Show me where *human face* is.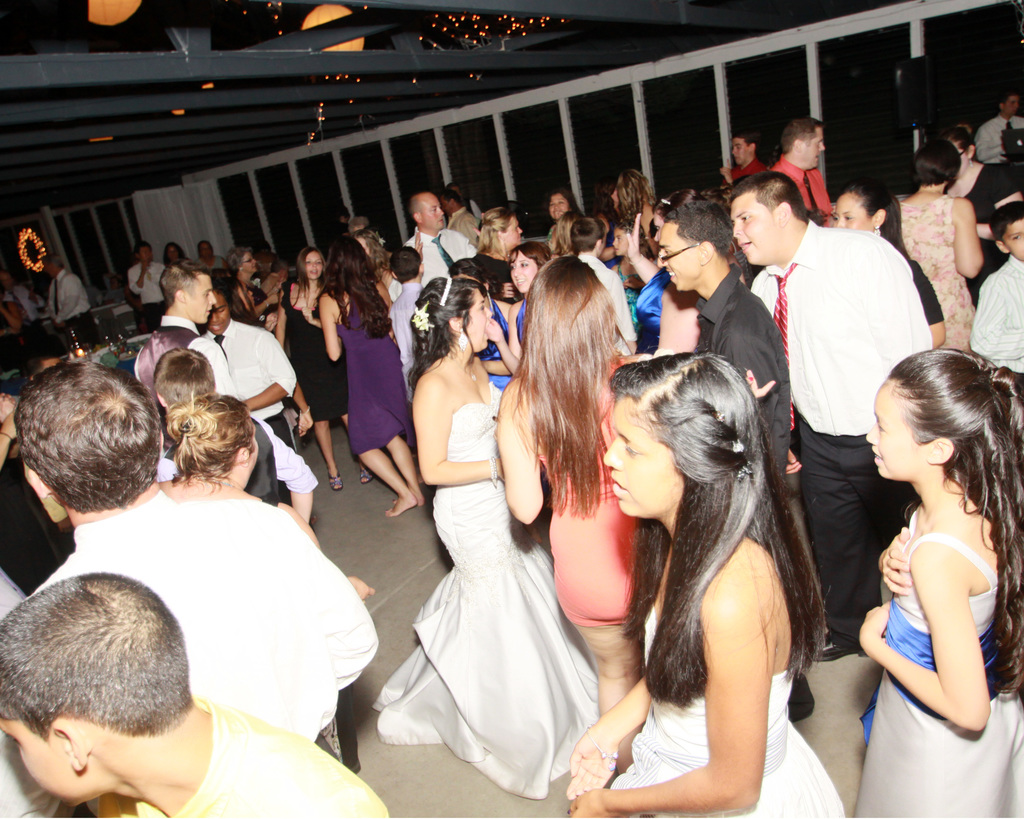
*human face* is at pyautogui.locateOnScreen(243, 253, 257, 275).
